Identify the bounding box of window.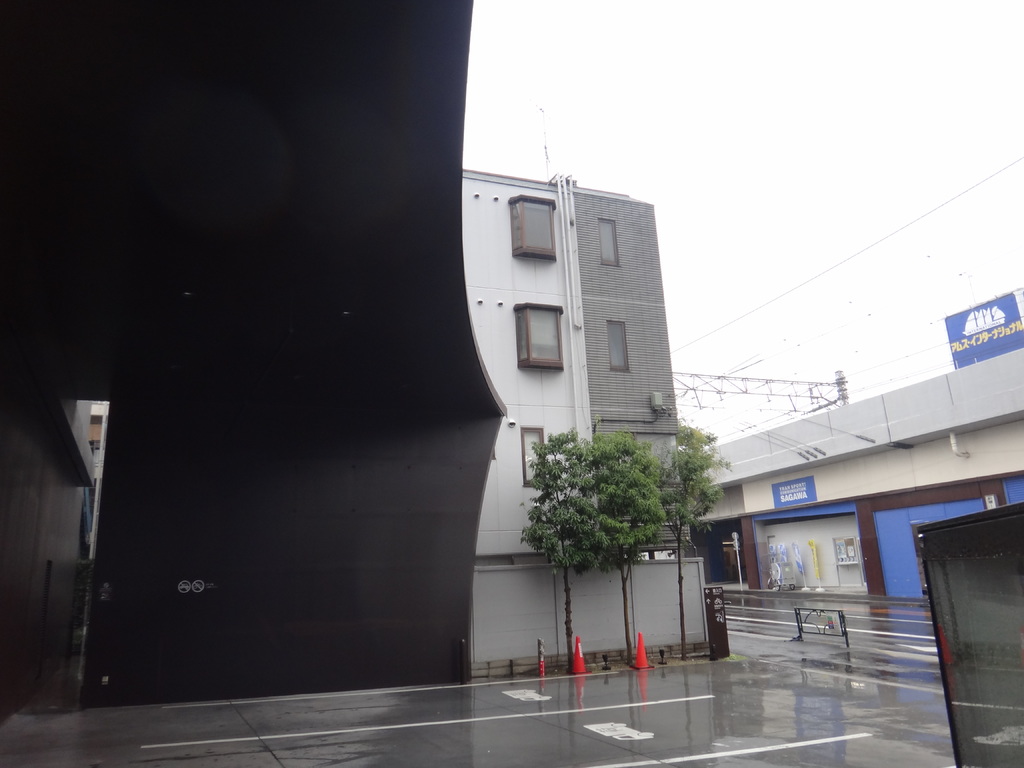
(518, 424, 550, 487).
